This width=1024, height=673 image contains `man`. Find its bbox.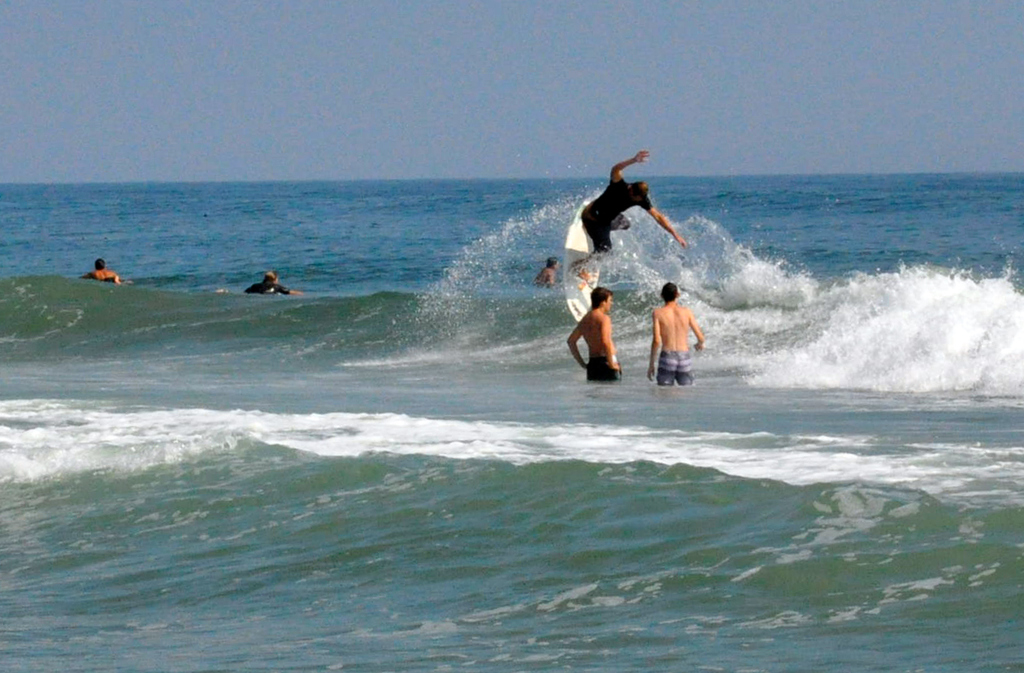
left=575, top=141, right=692, bottom=272.
